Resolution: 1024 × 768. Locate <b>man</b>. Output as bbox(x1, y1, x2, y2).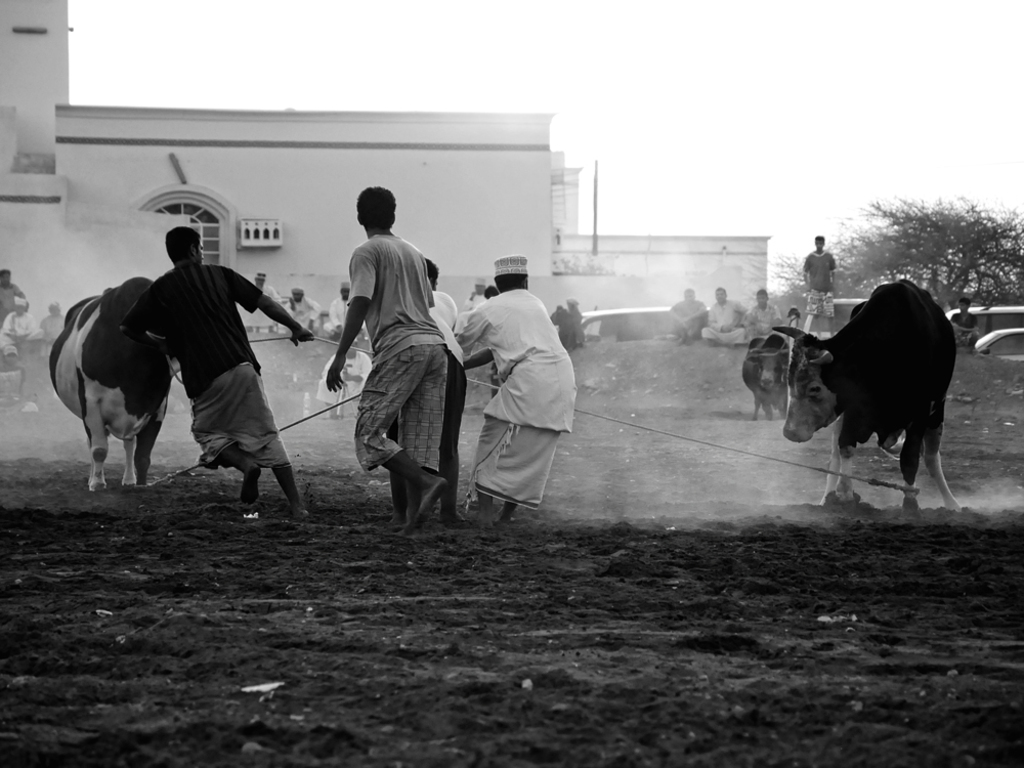
bbox(233, 266, 287, 330).
